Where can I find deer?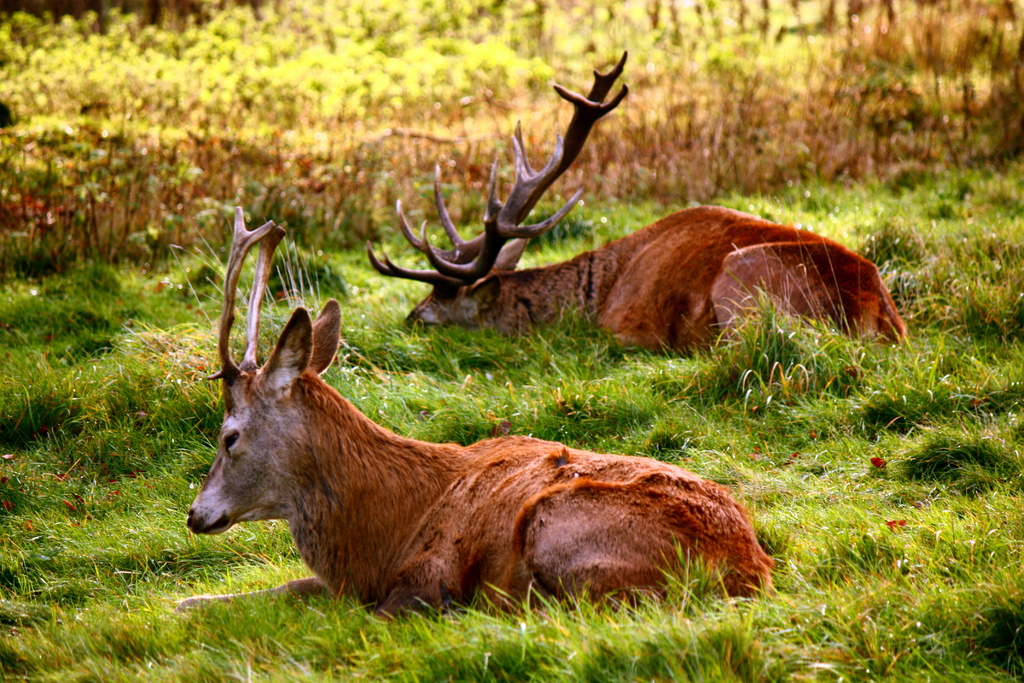
You can find it at (173,205,772,629).
